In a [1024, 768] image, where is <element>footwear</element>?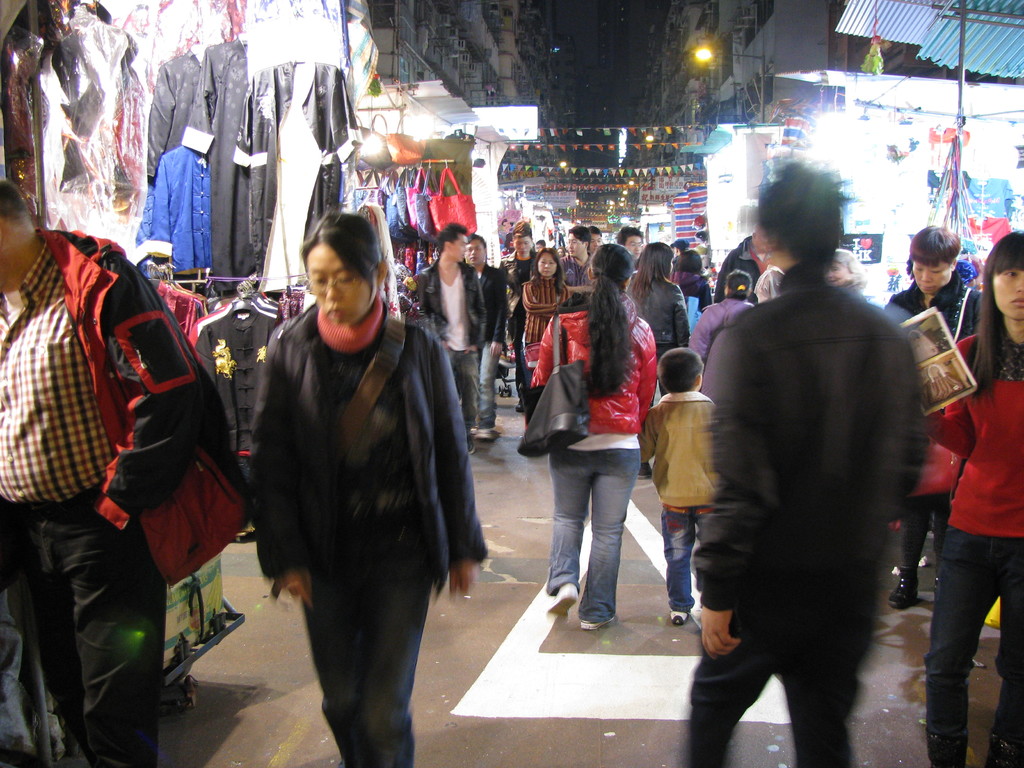
890,564,911,611.
